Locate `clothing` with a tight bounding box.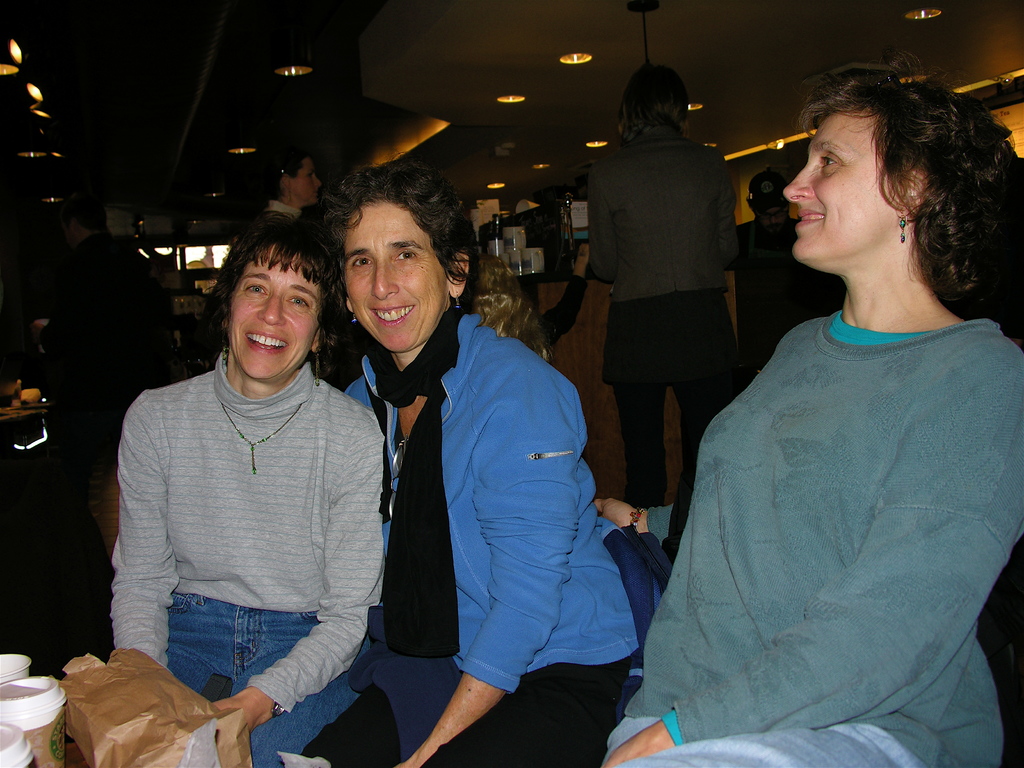
266, 202, 308, 223.
